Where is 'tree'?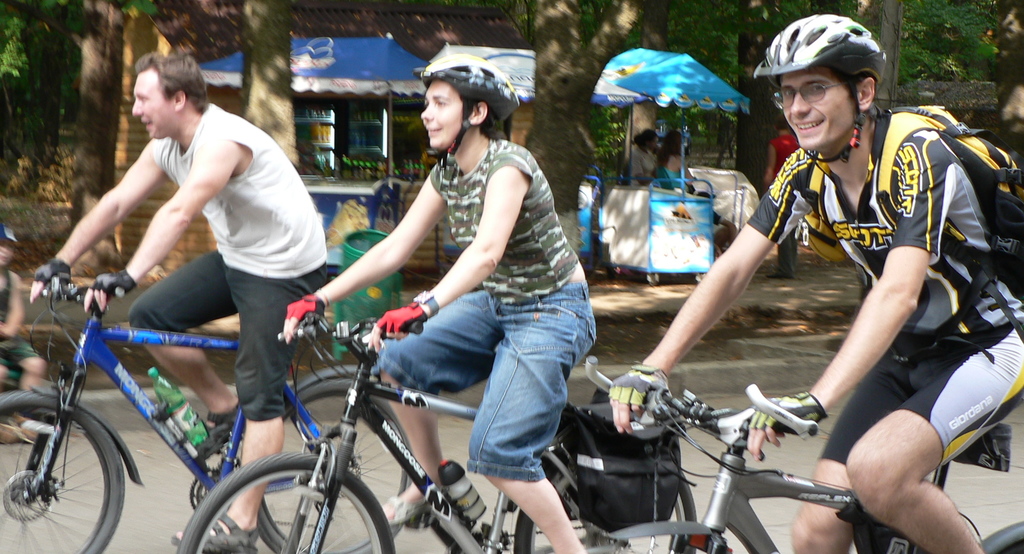
x1=877 y1=0 x2=1023 y2=184.
